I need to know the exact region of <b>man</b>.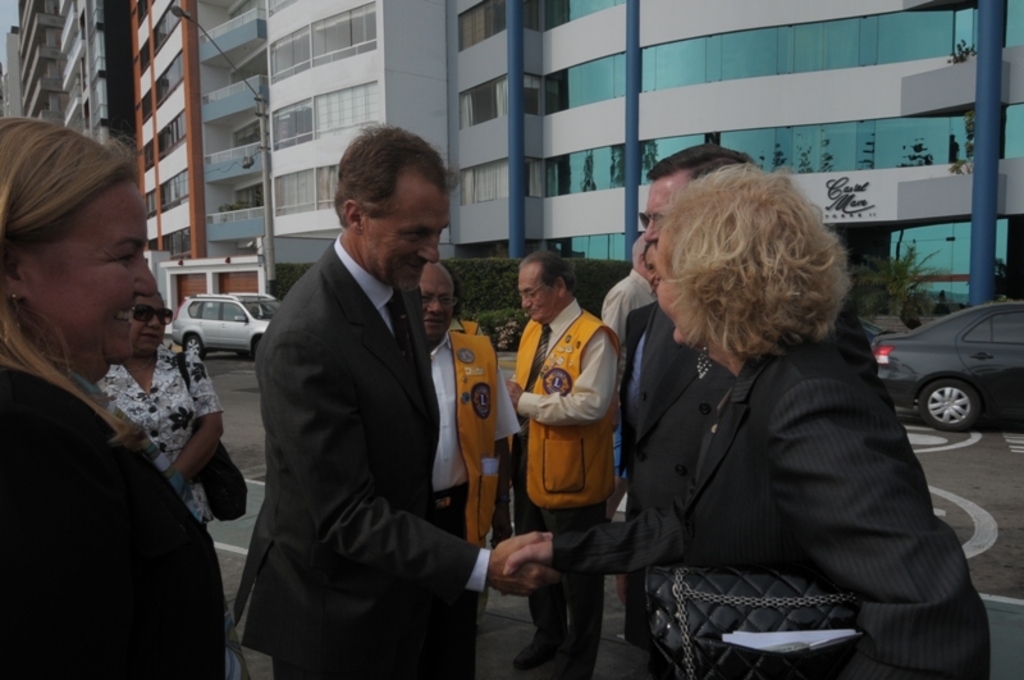
Region: region(609, 140, 817, 658).
